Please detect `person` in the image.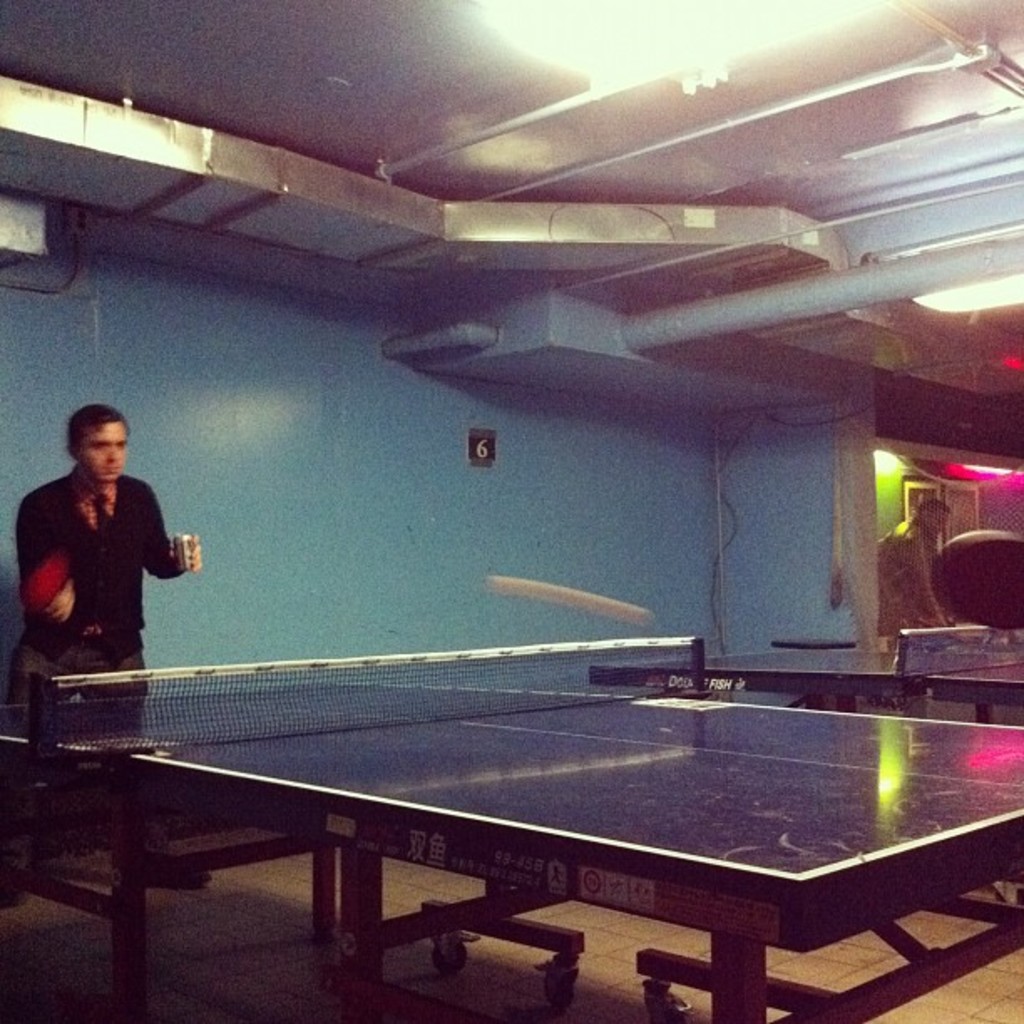
Rect(873, 497, 960, 632).
